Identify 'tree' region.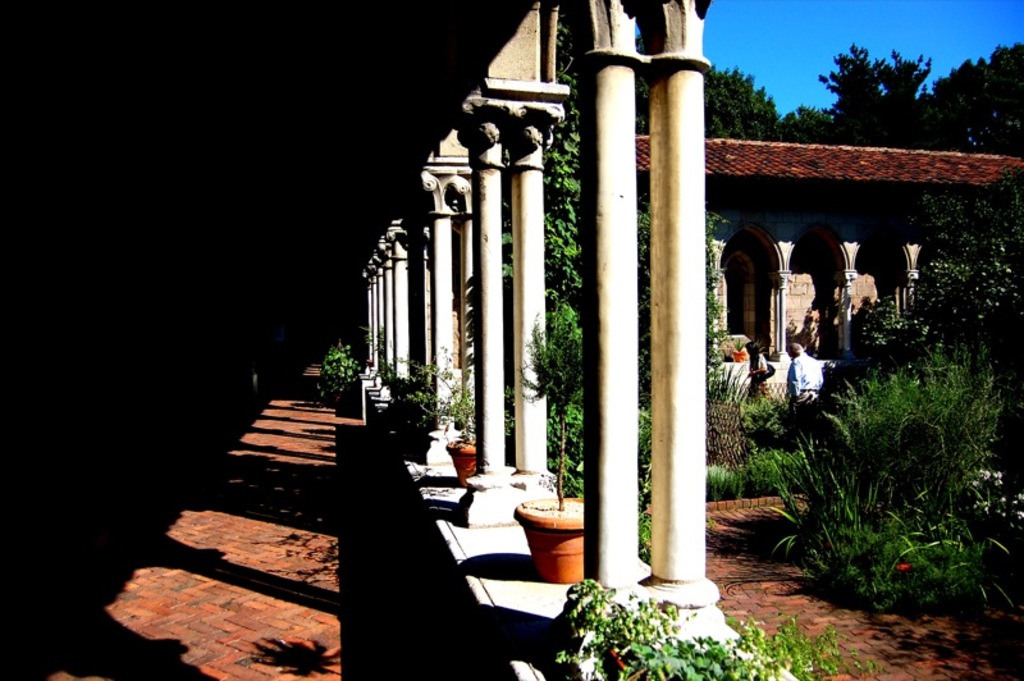
Region: box=[471, 0, 586, 502].
